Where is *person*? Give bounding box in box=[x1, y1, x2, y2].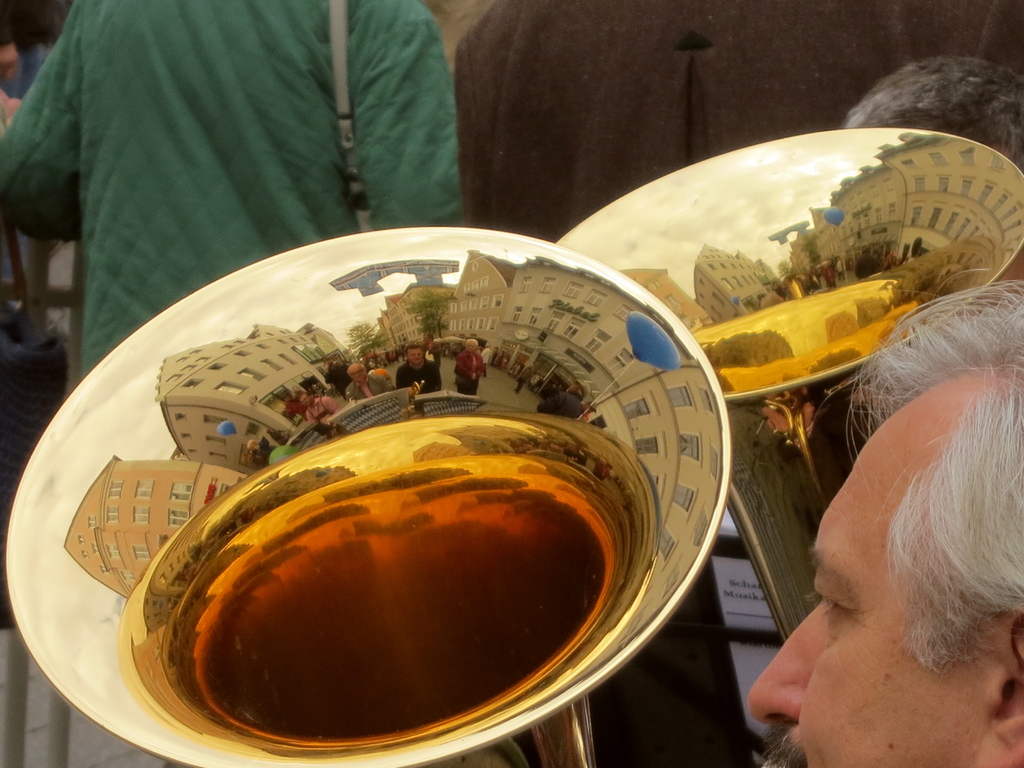
box=[0, 0, 460, 364].
